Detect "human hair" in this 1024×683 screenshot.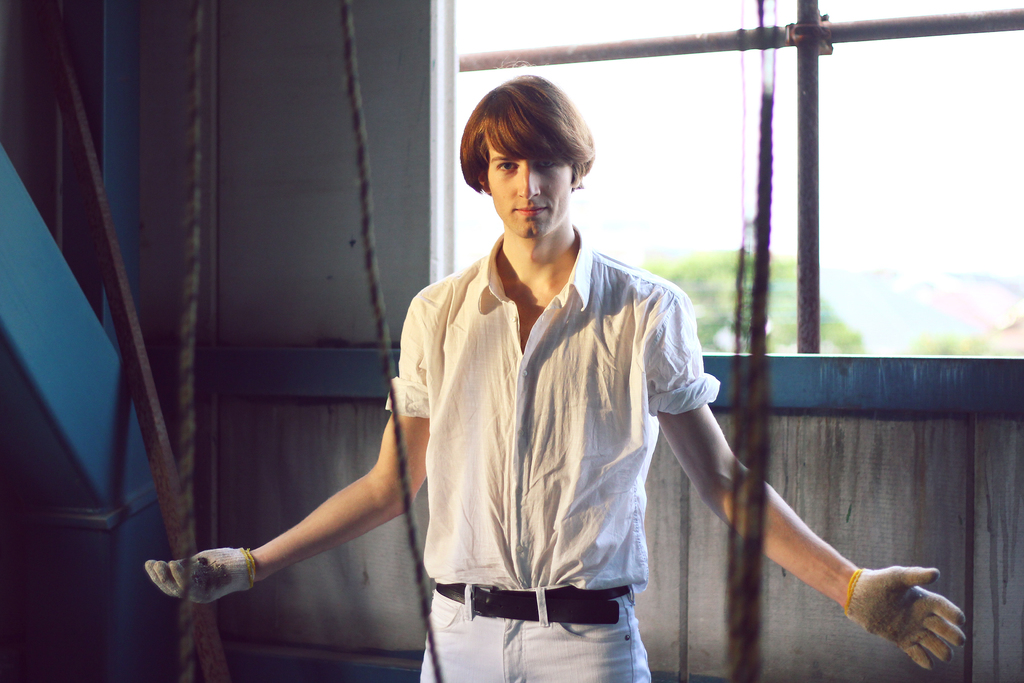
Detection: box=[470, 90, 592, 198].
